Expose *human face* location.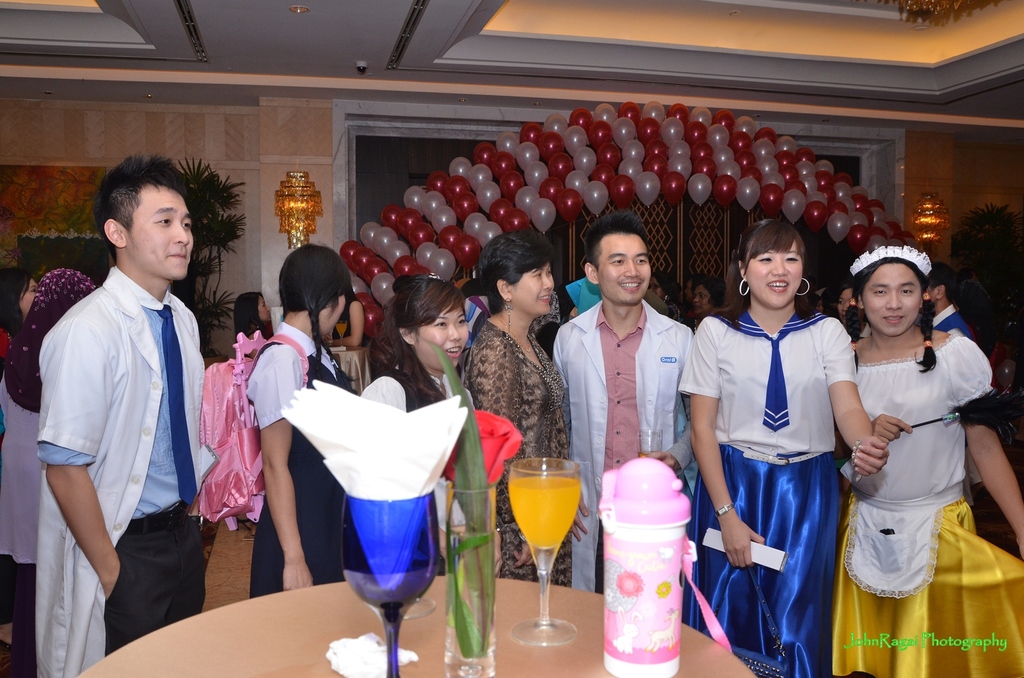
Exposed at bbox=(836, 289, 852, 316).
